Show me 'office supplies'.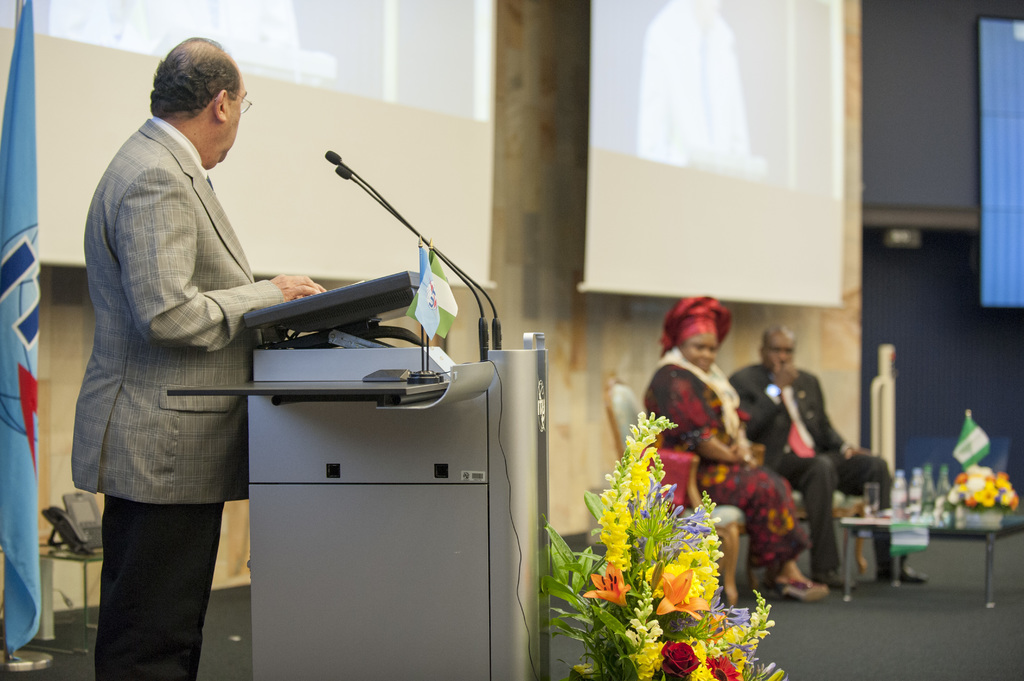
'office supplies' is here: Rect(316, 150, 501, 367).
